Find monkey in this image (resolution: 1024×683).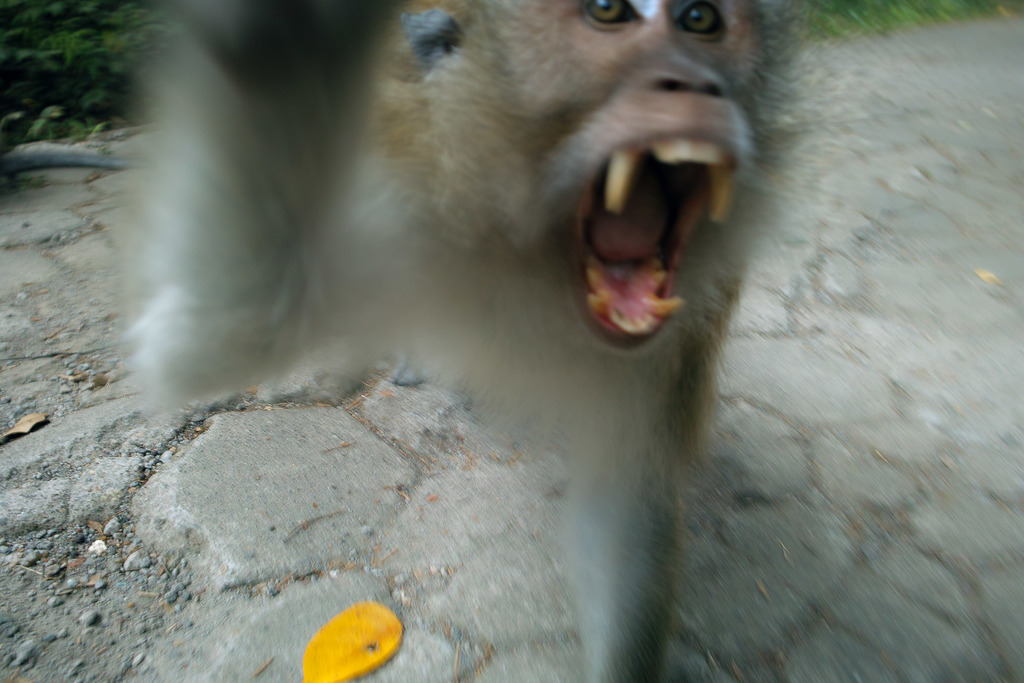
<region>122, 0, 810, 682</region>.
